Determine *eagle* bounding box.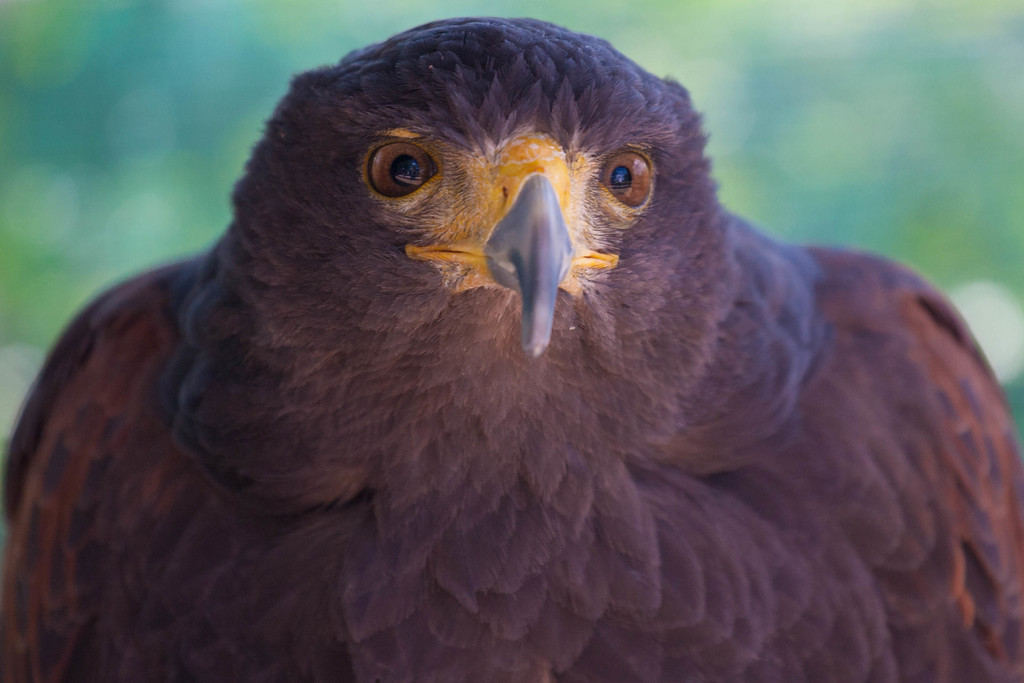
Determined: <box>0,13,1023,679</box>.
